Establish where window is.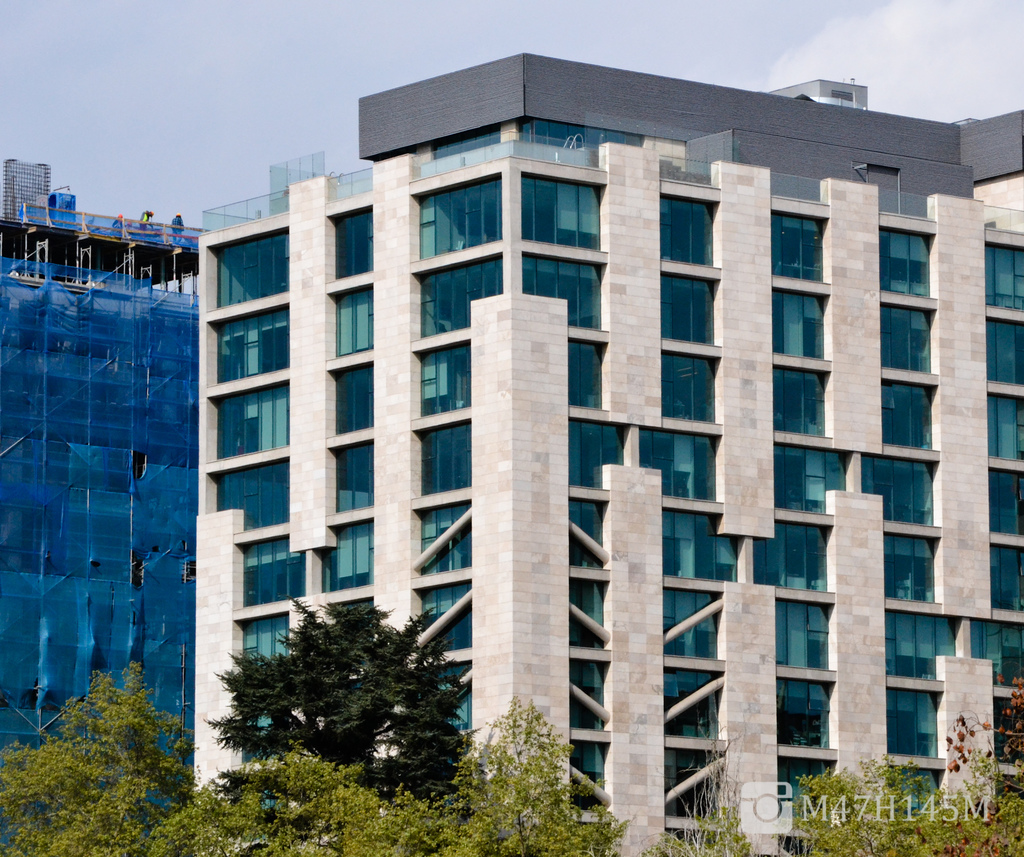
Established at BBox(749, 522, 831, 598).
